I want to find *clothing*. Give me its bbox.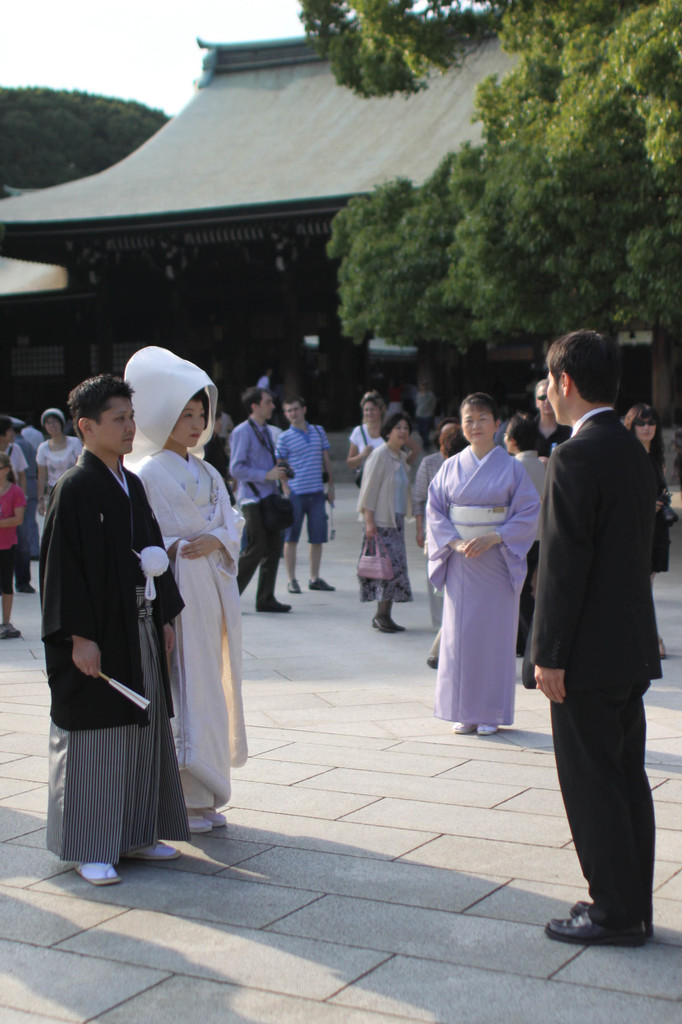
(x1=520, y1=410, x2=662, y2=921).
